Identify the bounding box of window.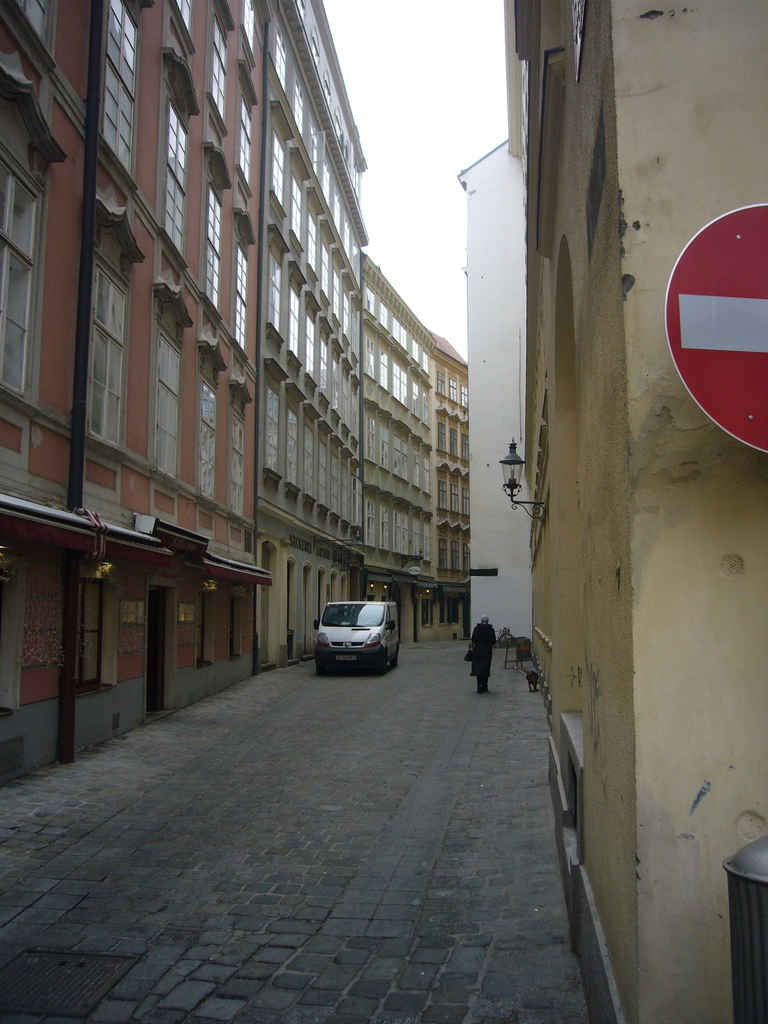
(x1=97, y1=0, x2=156, y2=196).
